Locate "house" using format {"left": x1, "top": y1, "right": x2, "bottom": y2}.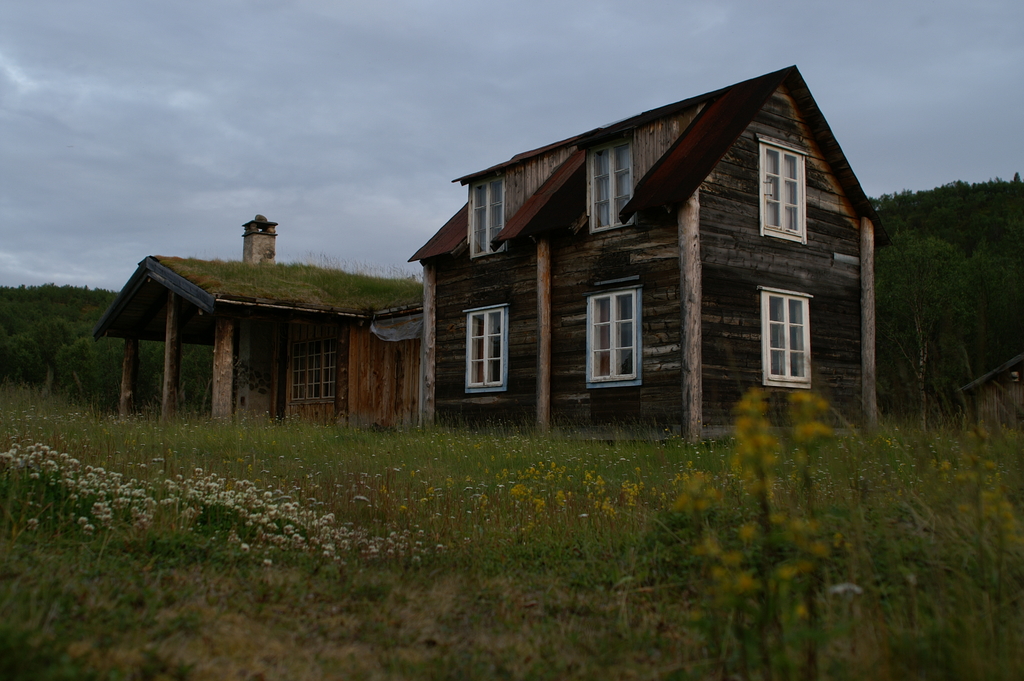
{"left": 89, "top": 213, "right": 428, "bottom": 431}.
